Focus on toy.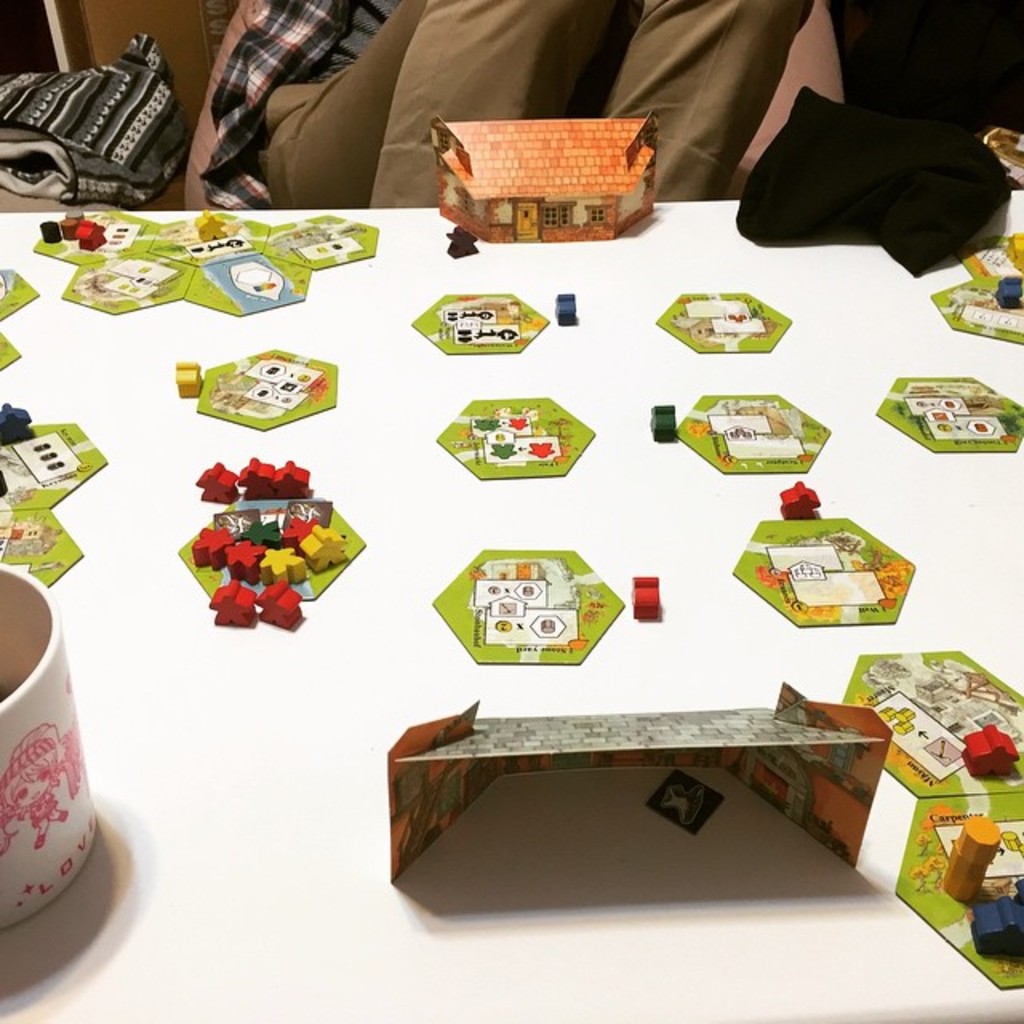
Focused at (194,210,227,242).
